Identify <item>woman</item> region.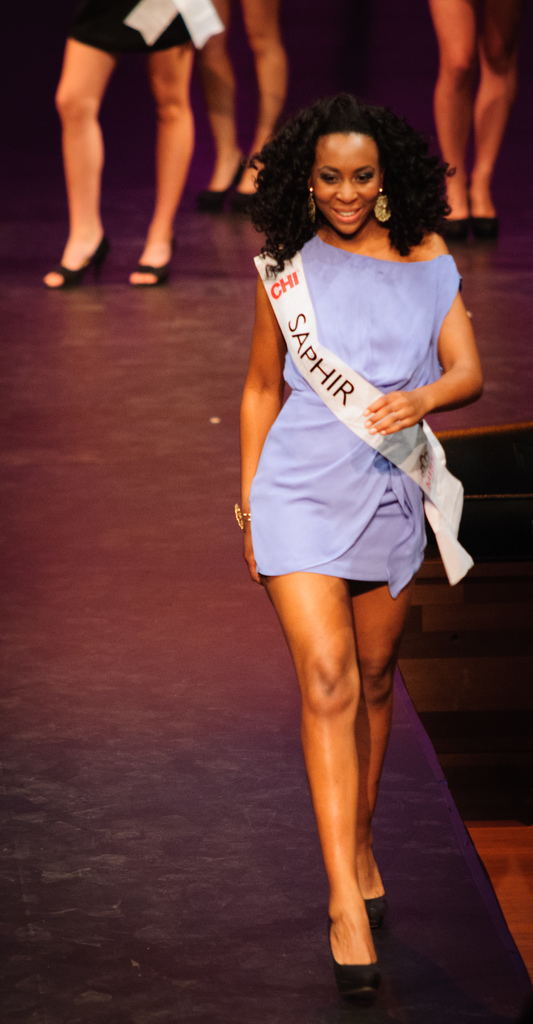
Region: Rect(193, 0, 299, 207).
